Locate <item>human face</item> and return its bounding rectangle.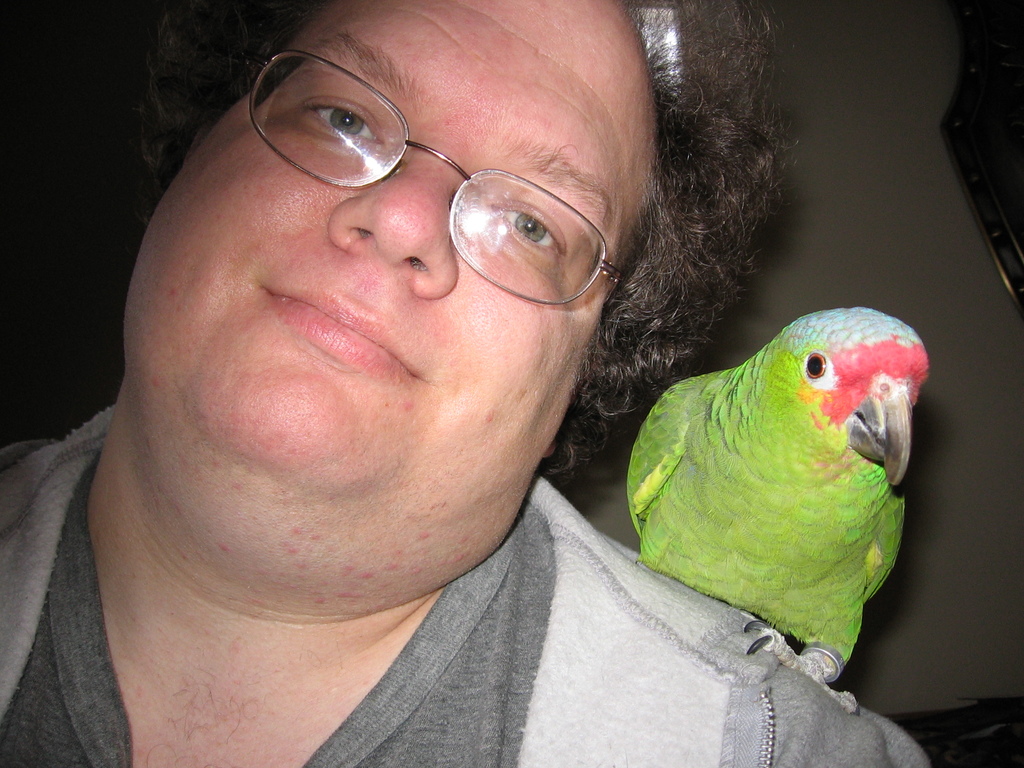
box=[125, 0, 662, 511].
